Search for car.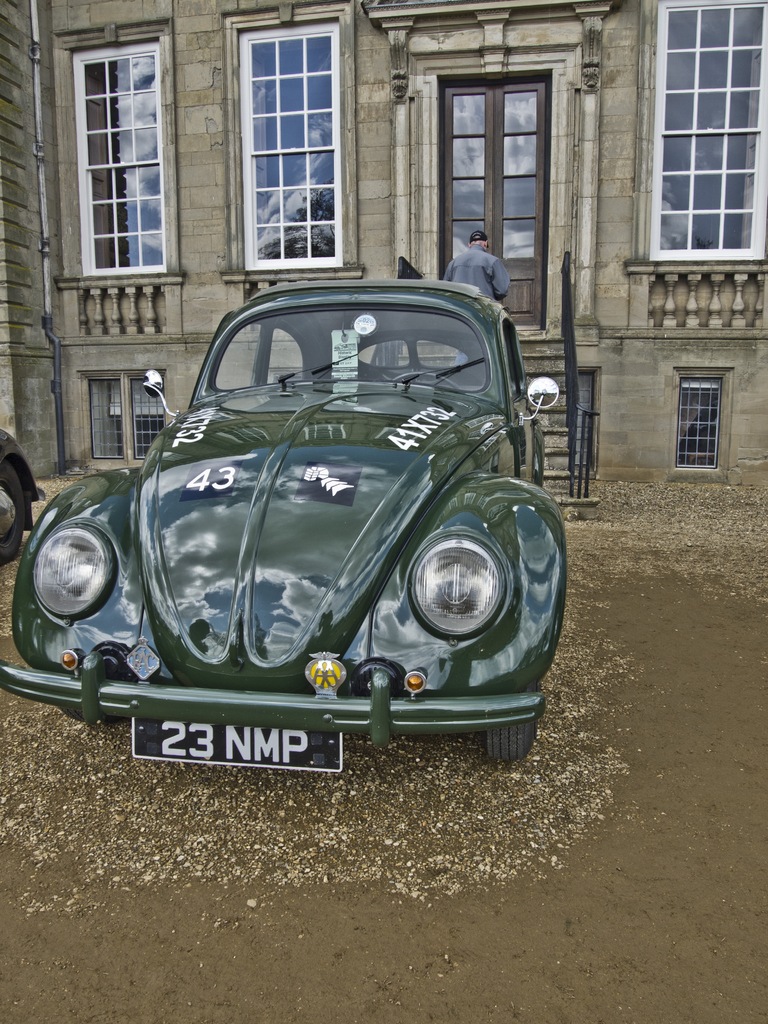
Found at rect(0, 278, 566, 775).
